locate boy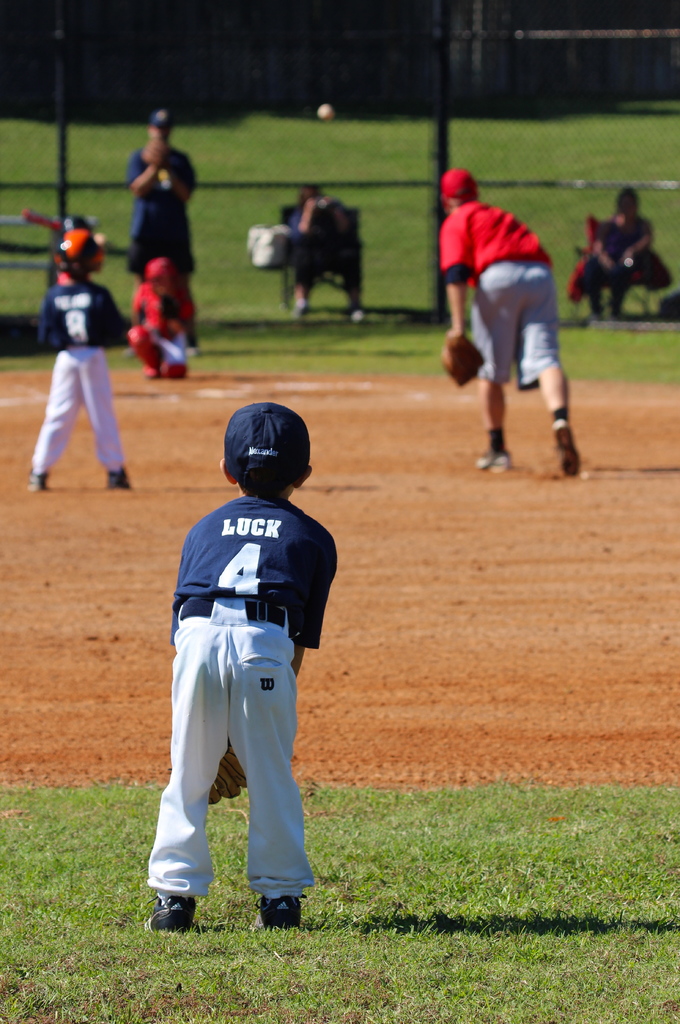
{"x1": 20, "y1": 230, "x2": 122, "y2": 490}
